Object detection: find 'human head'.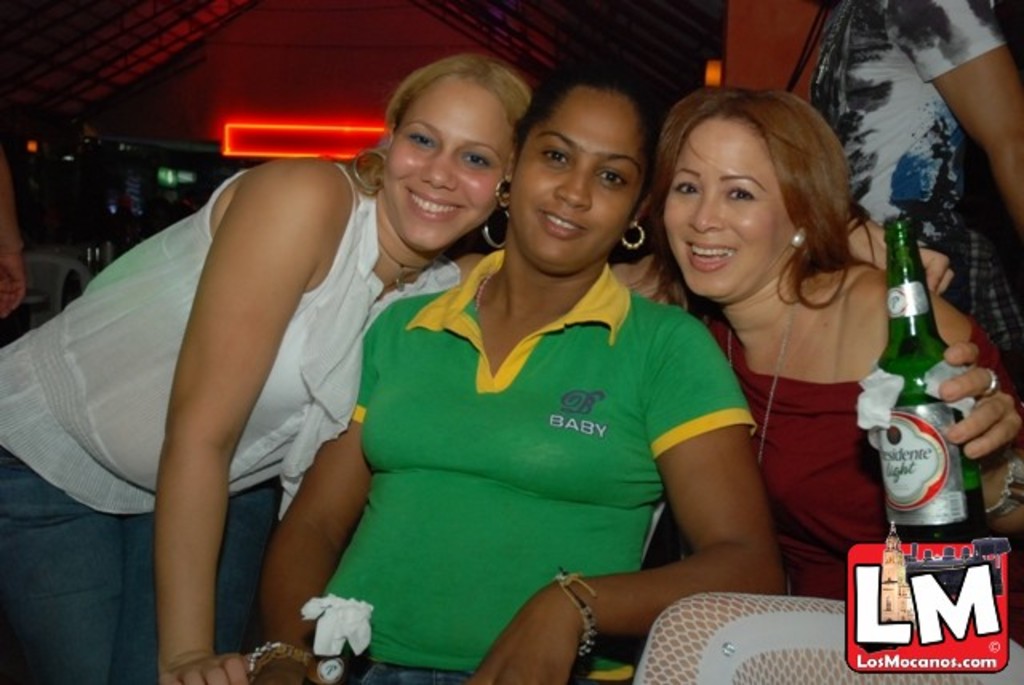
650/88/840/301.
